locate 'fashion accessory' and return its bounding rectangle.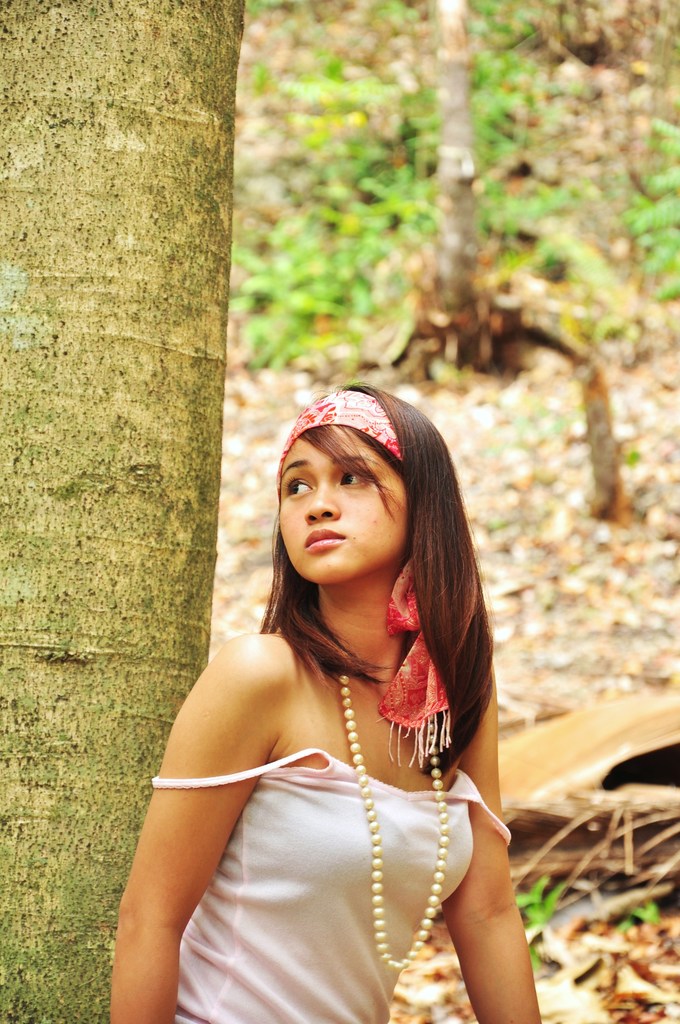
273 390 455 769.
